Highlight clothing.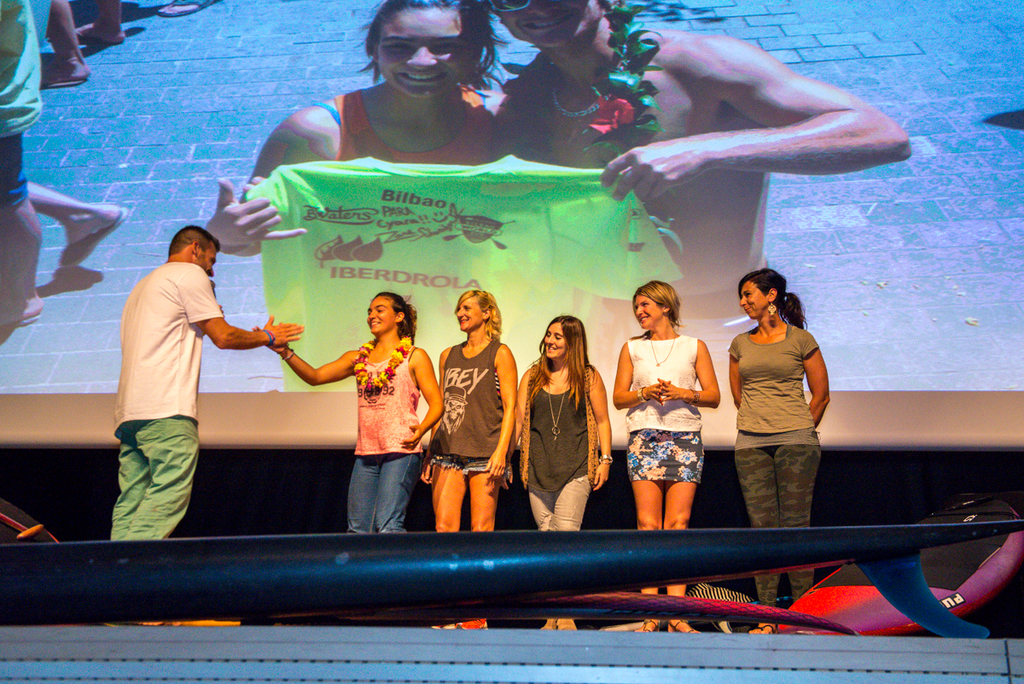
Highlighted region: (left=246, top=151, right=681, bottom=393).
